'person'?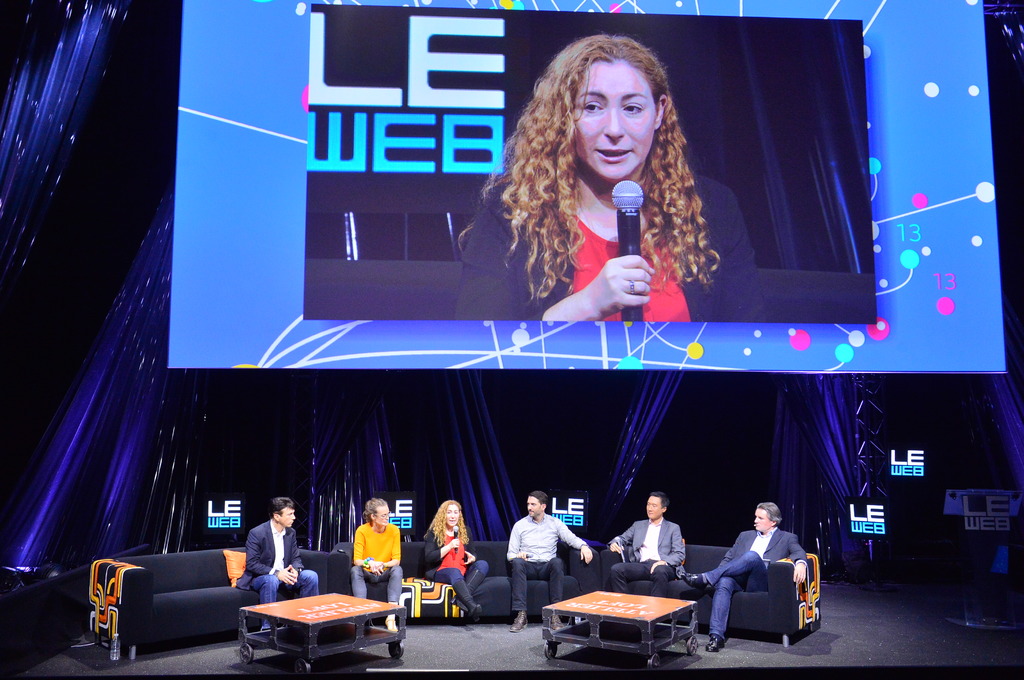
{"left": 680, "top": 502, "right": 808, "bottom": 654}
